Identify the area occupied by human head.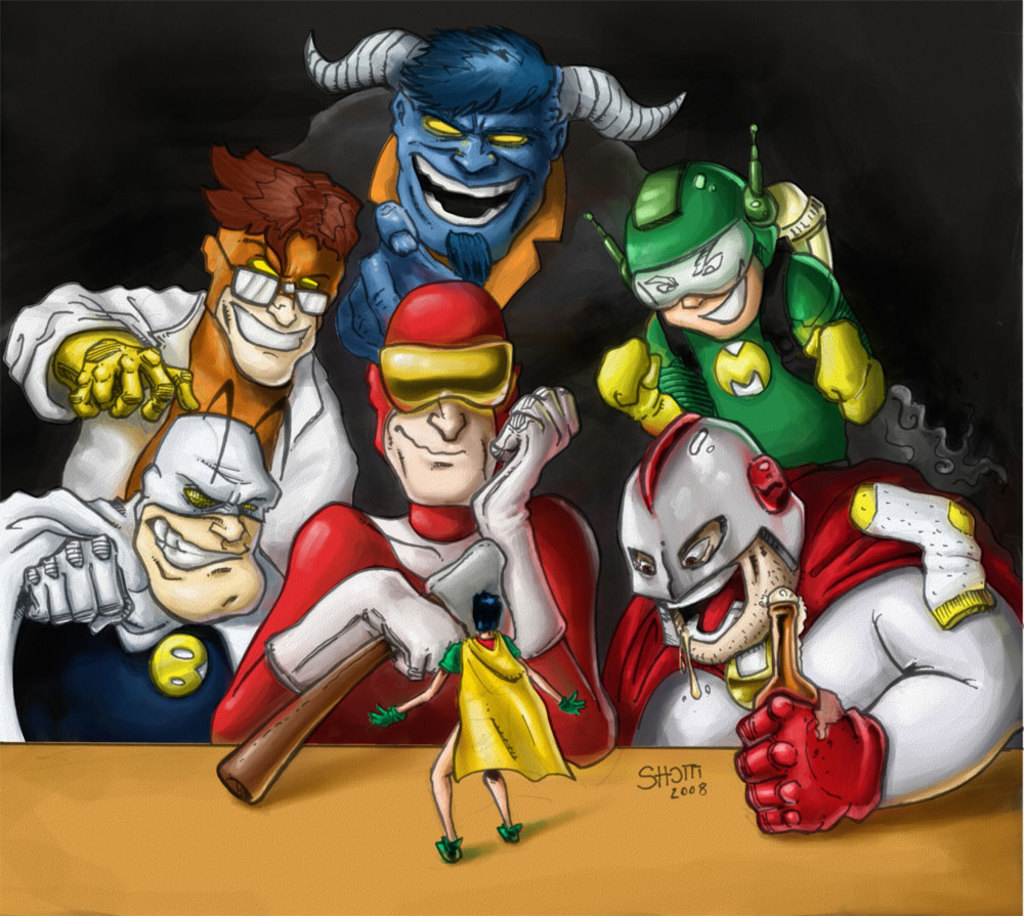
Area: [left=377, top=280, right=519, bottom=508].
